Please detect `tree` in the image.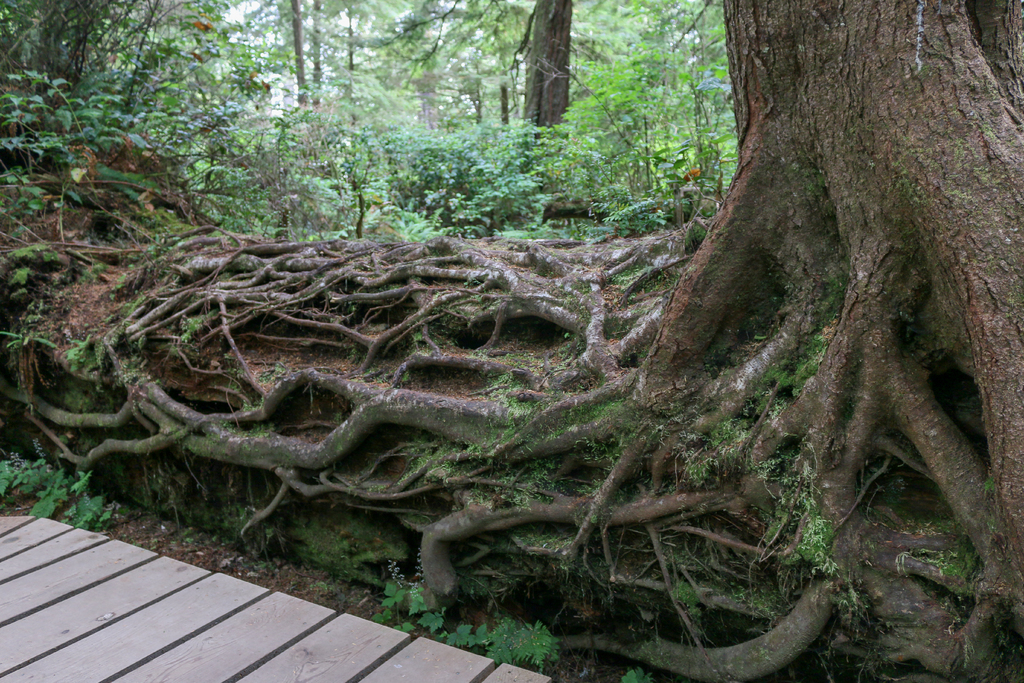
506, 0, 584, 151.
